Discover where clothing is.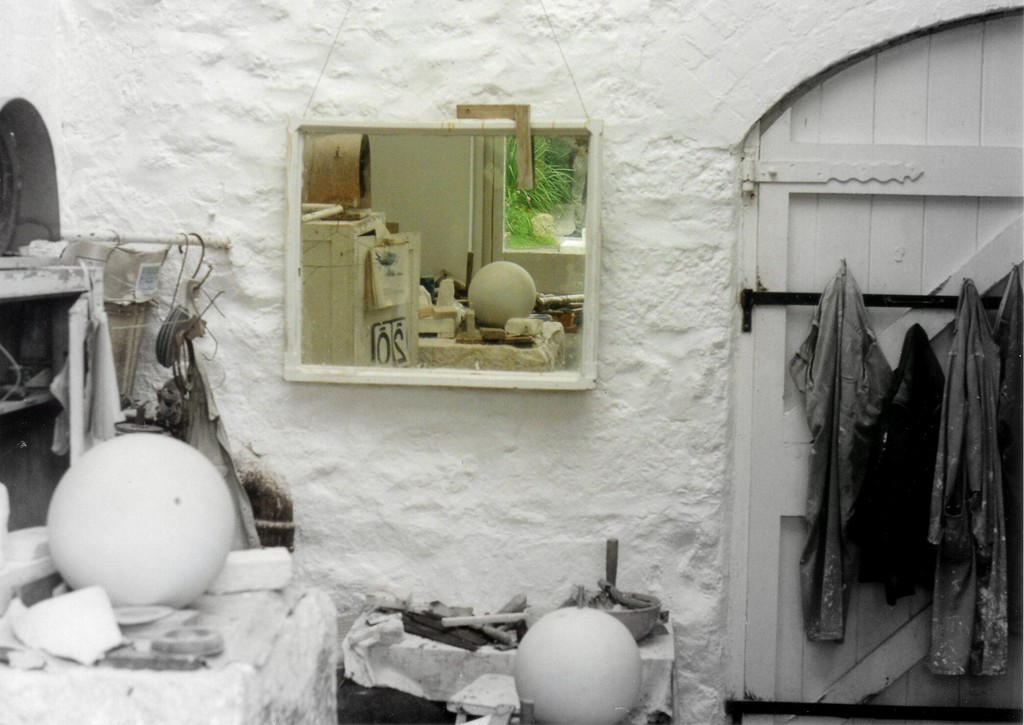
Discovered at region(924, 278, 1009, 671).
